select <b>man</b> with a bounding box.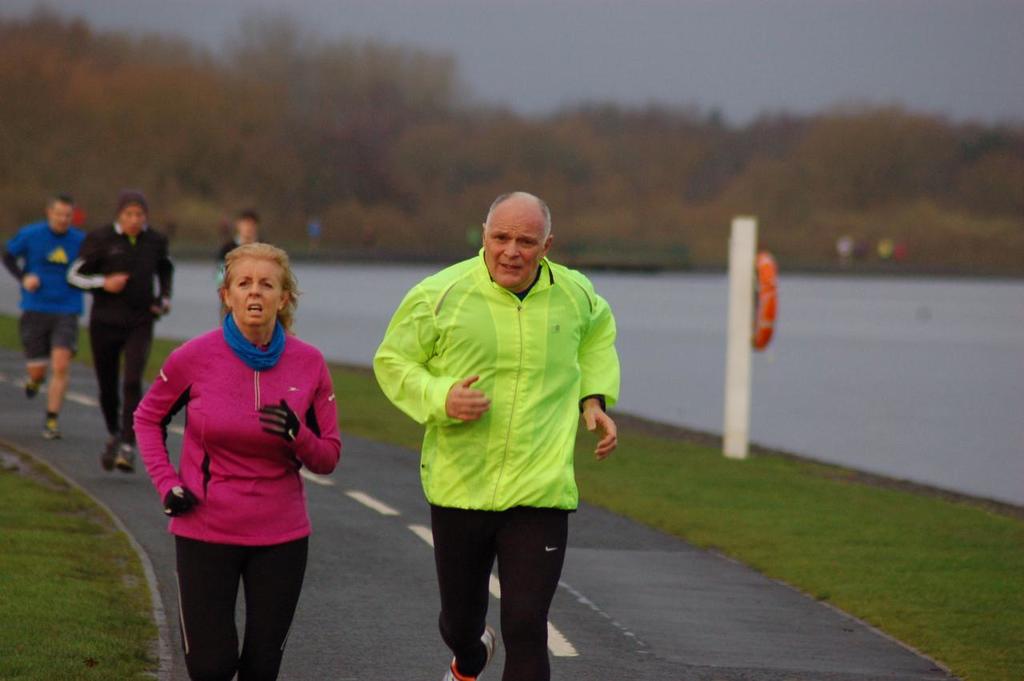
(0,190,97,446).
